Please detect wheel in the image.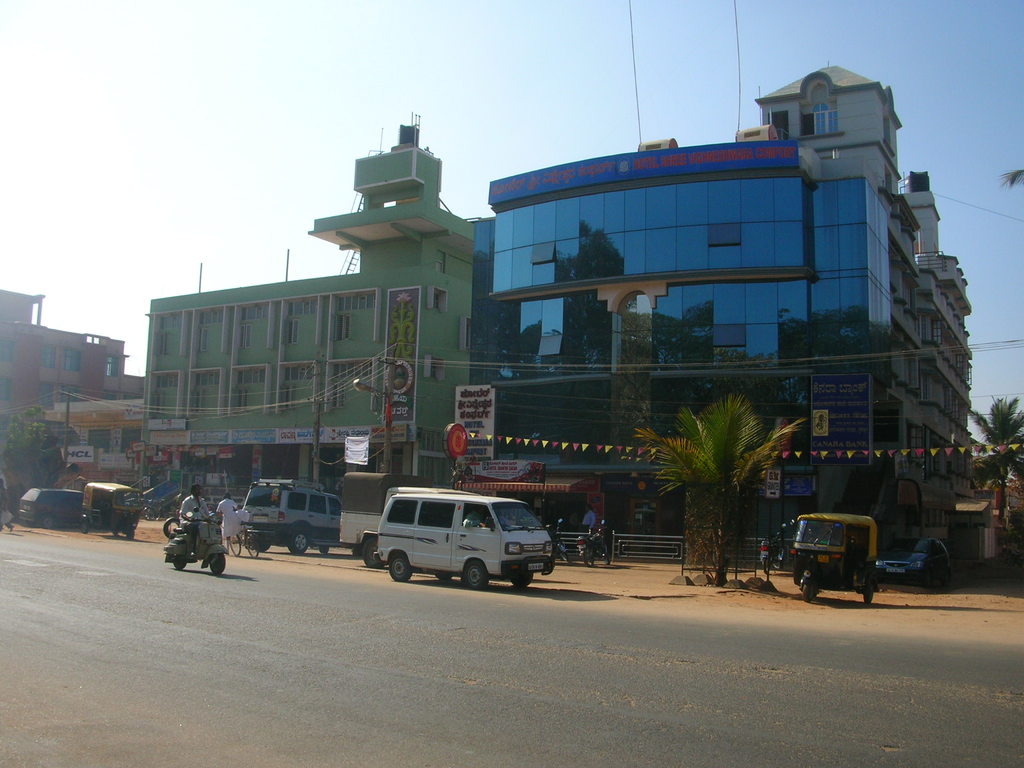
bbox=(80, 517, 91, 533).
